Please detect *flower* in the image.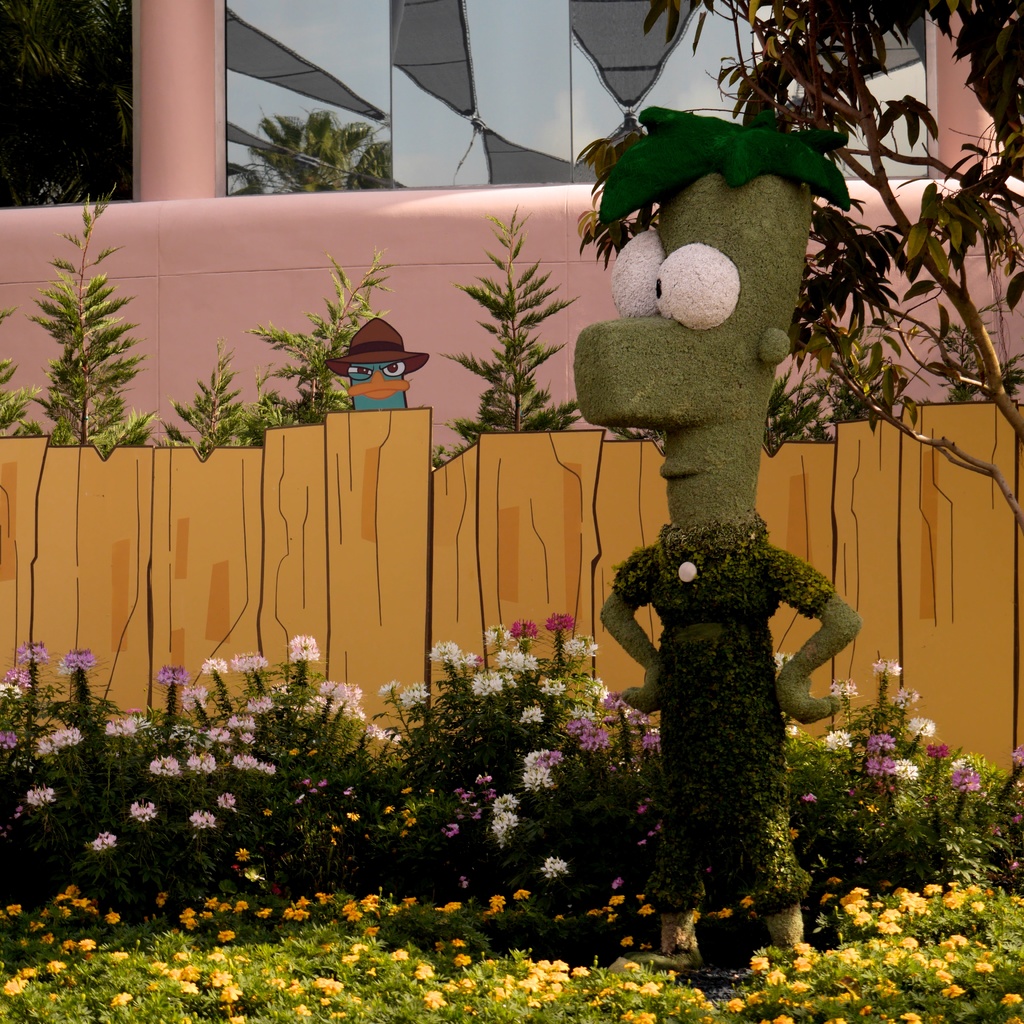
[27, 785, 53, 804].
